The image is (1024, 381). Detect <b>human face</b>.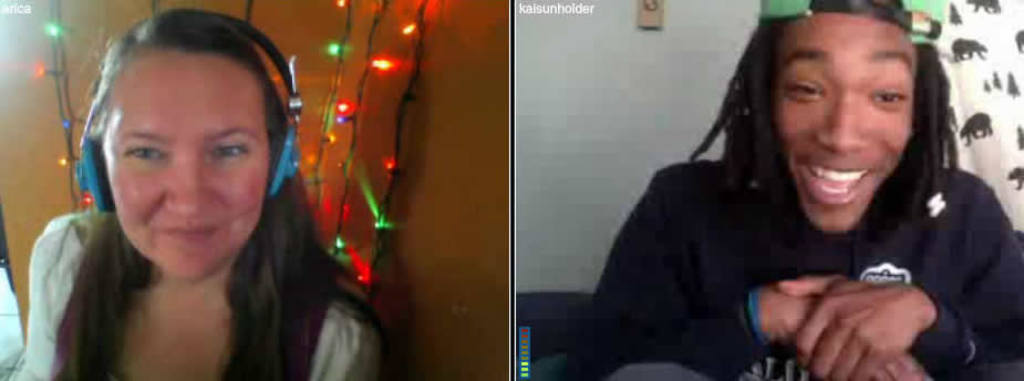
Detection: [770, 11, 917, 234].
